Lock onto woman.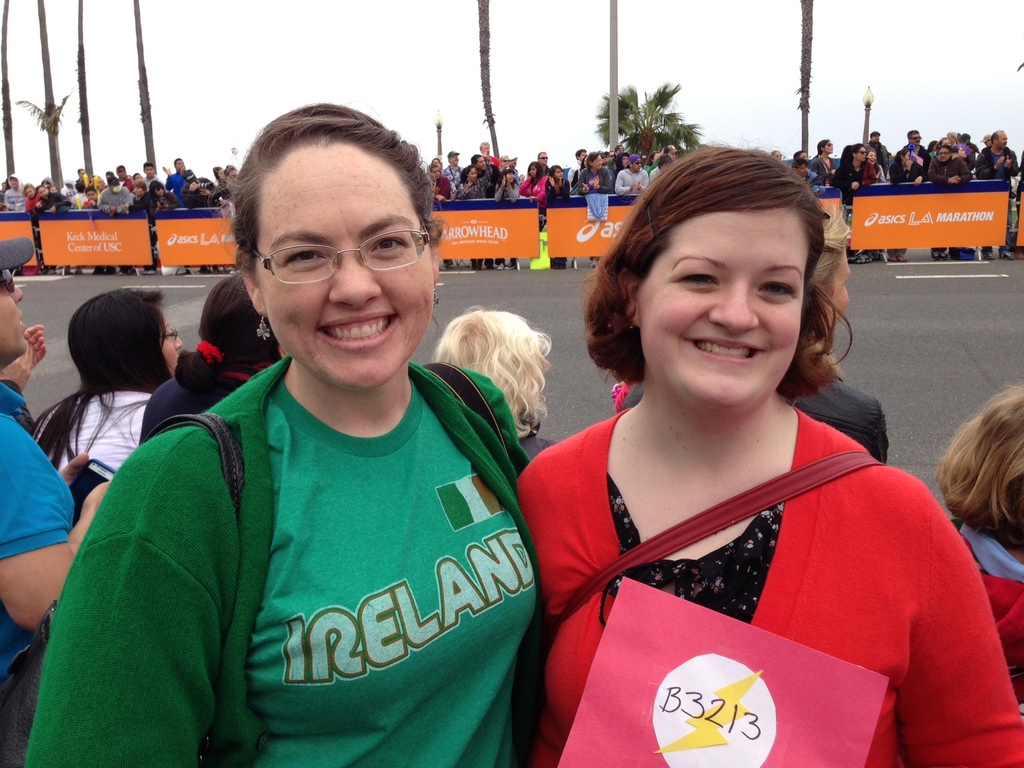
Locked: pyautogui.locateOnScreen(456, 153, 490, 267).
